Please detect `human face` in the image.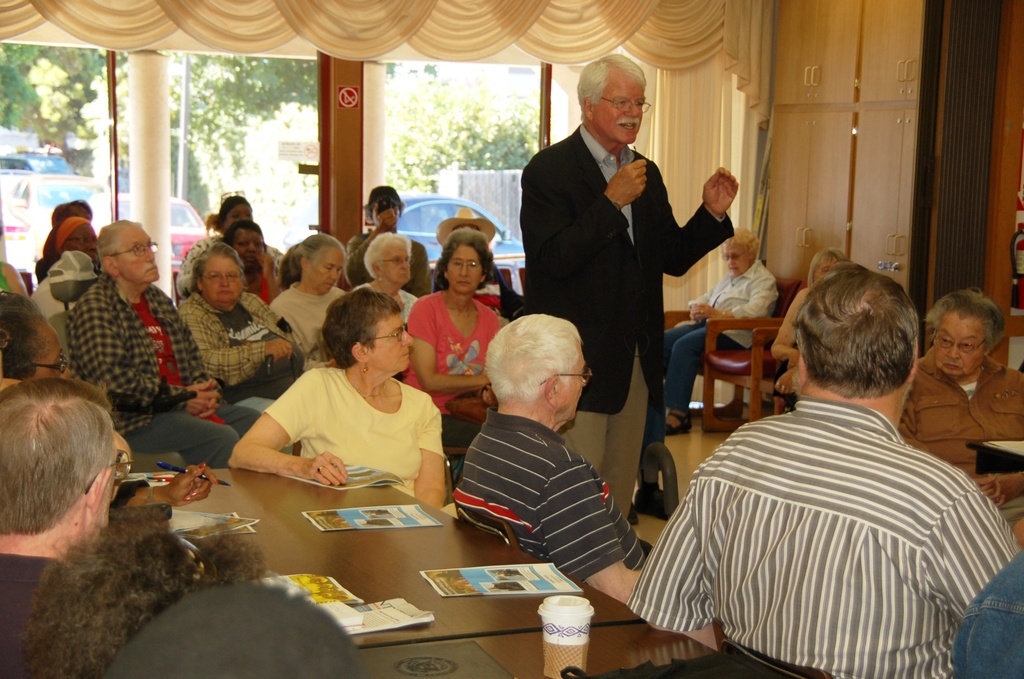
crop(376, 236, 416, 284).
